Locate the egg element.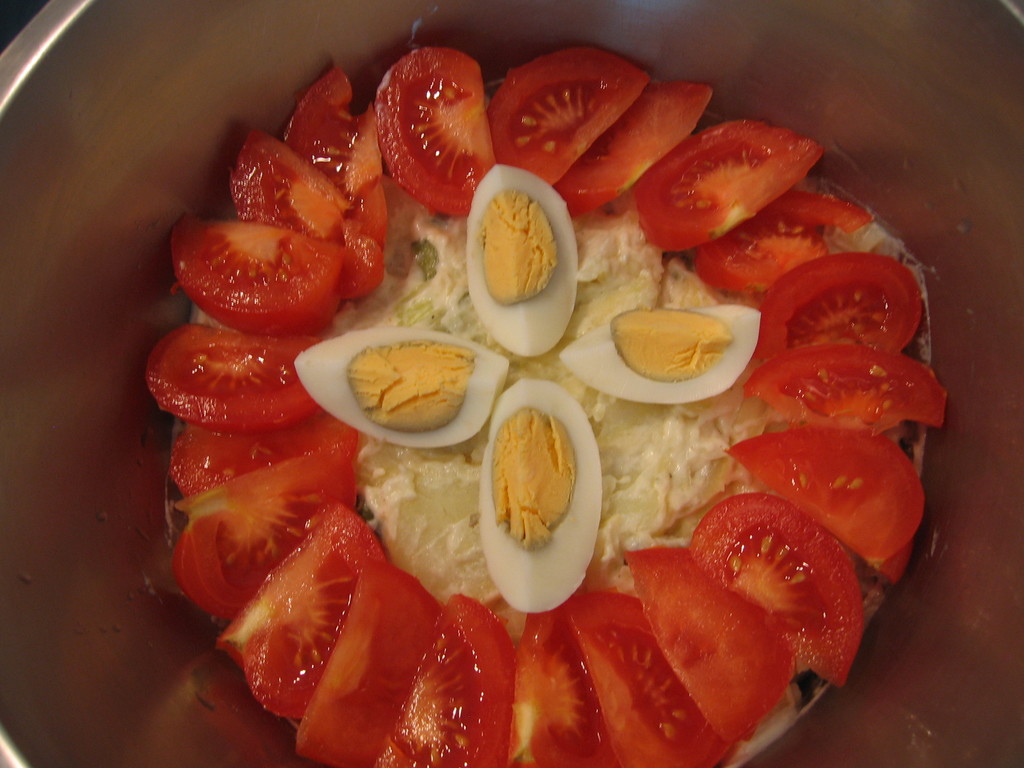
Element bbox: select_region(465, 163, 579, 349).
